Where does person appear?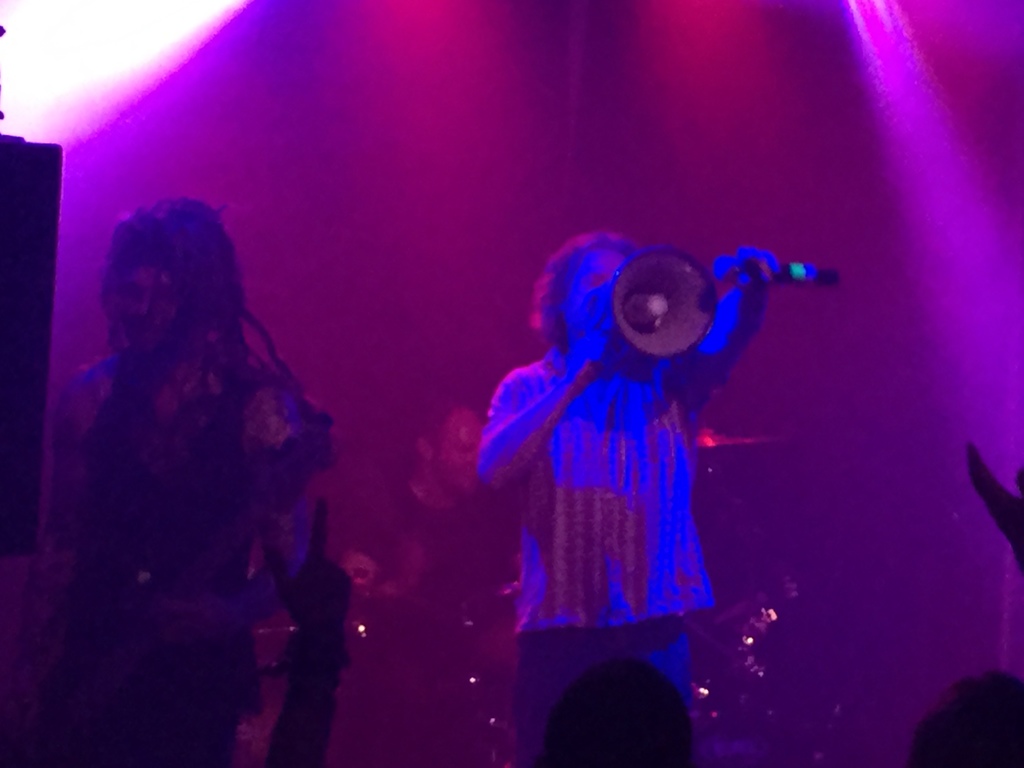
Appears at l=54, t=193, r=333, b=760.
